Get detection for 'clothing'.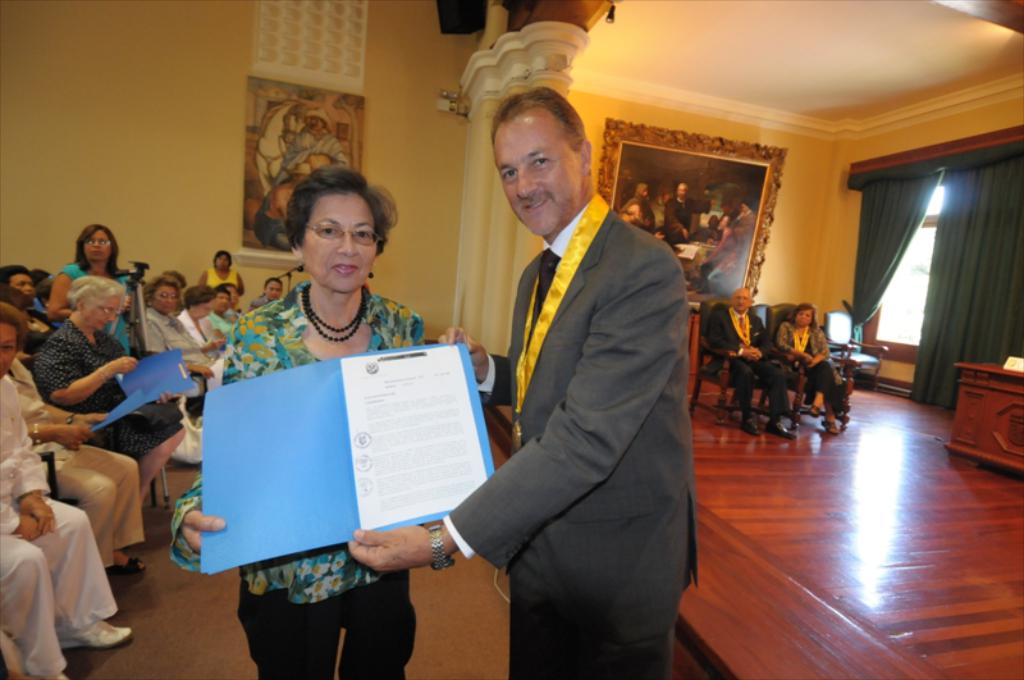
Detection: bbox(701, 301, 785, 420).
